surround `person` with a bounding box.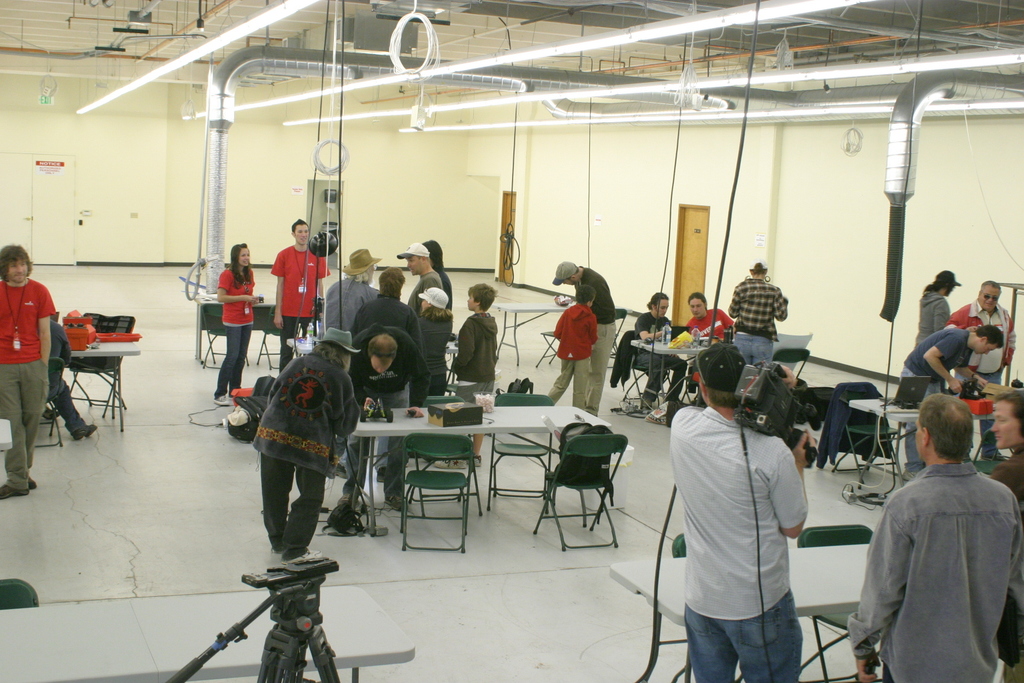
left=0, top=245, right=59, bottom=498.
